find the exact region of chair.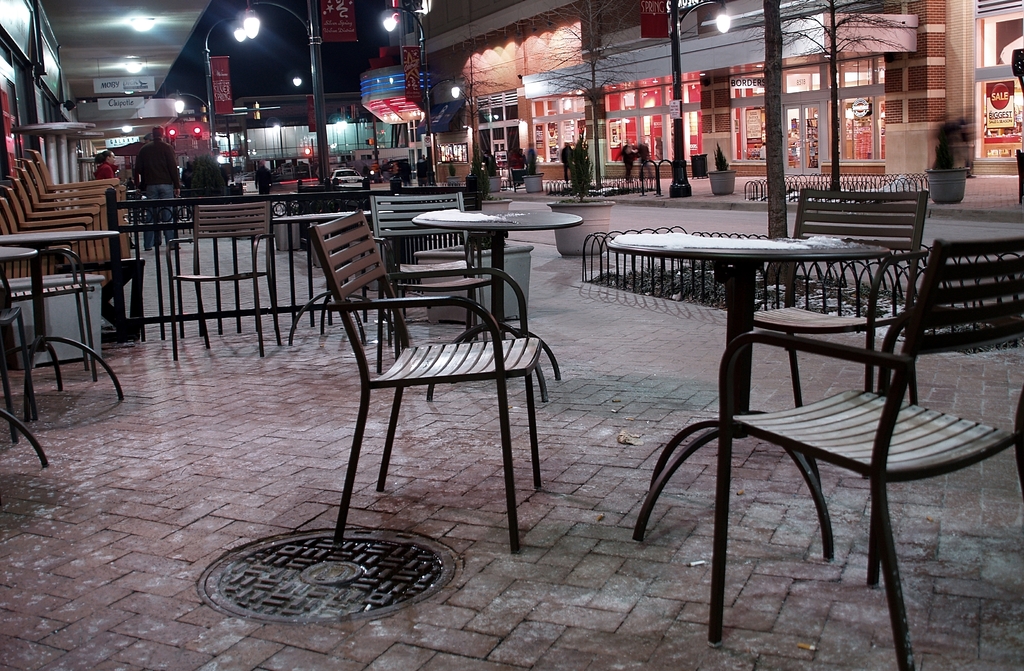
Exact region: 312/212/544/551.
